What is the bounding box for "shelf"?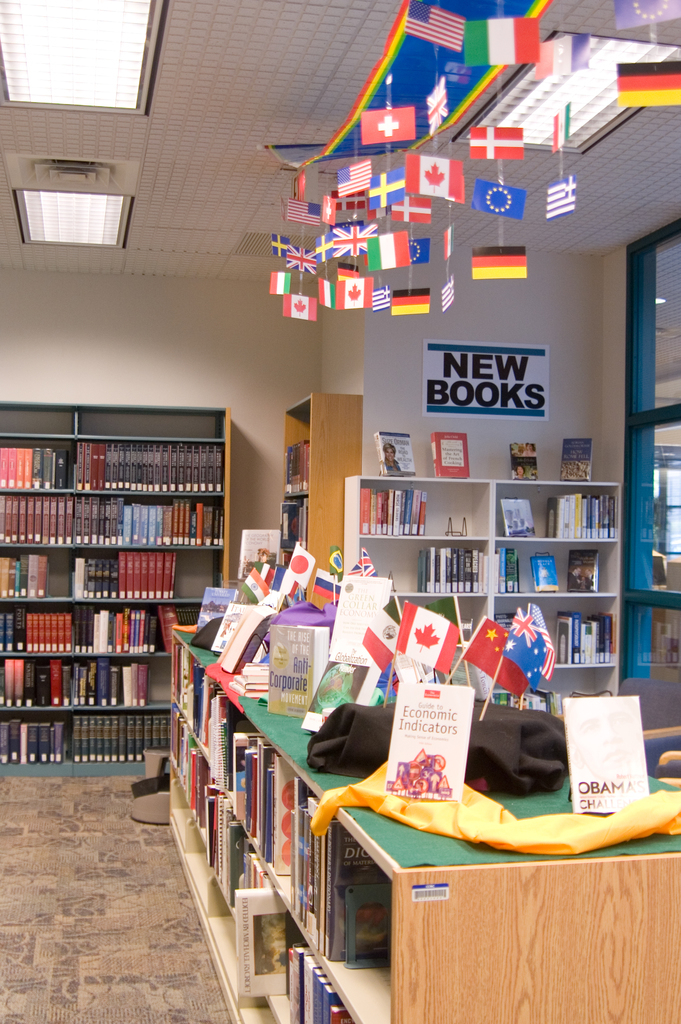
Rect(277, 362, 363, 634).
